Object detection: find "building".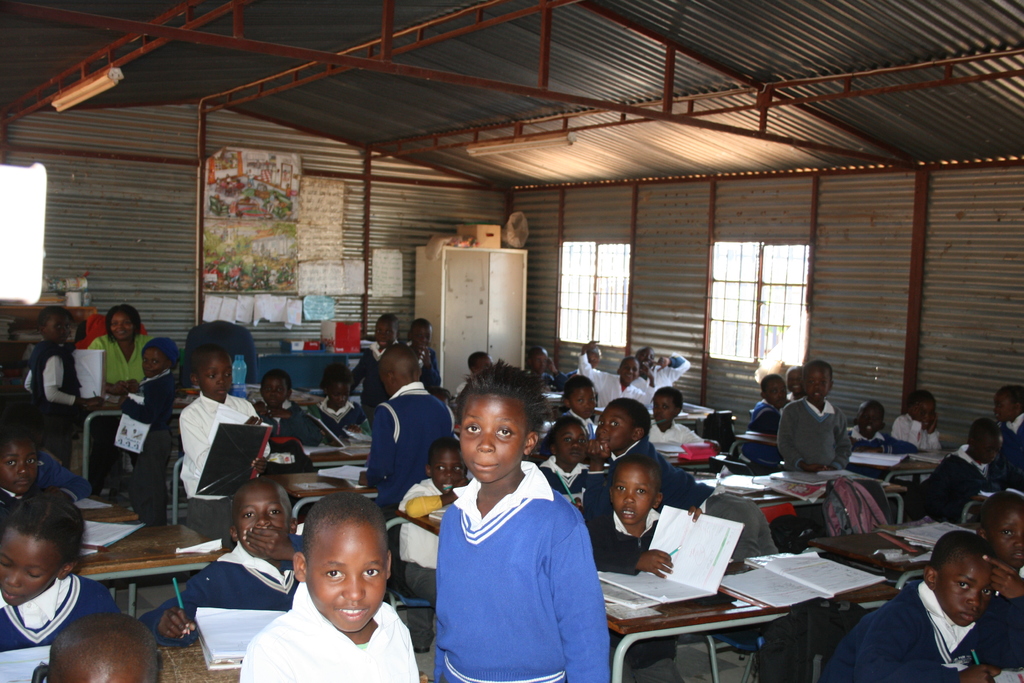
0/0/1023/682.
